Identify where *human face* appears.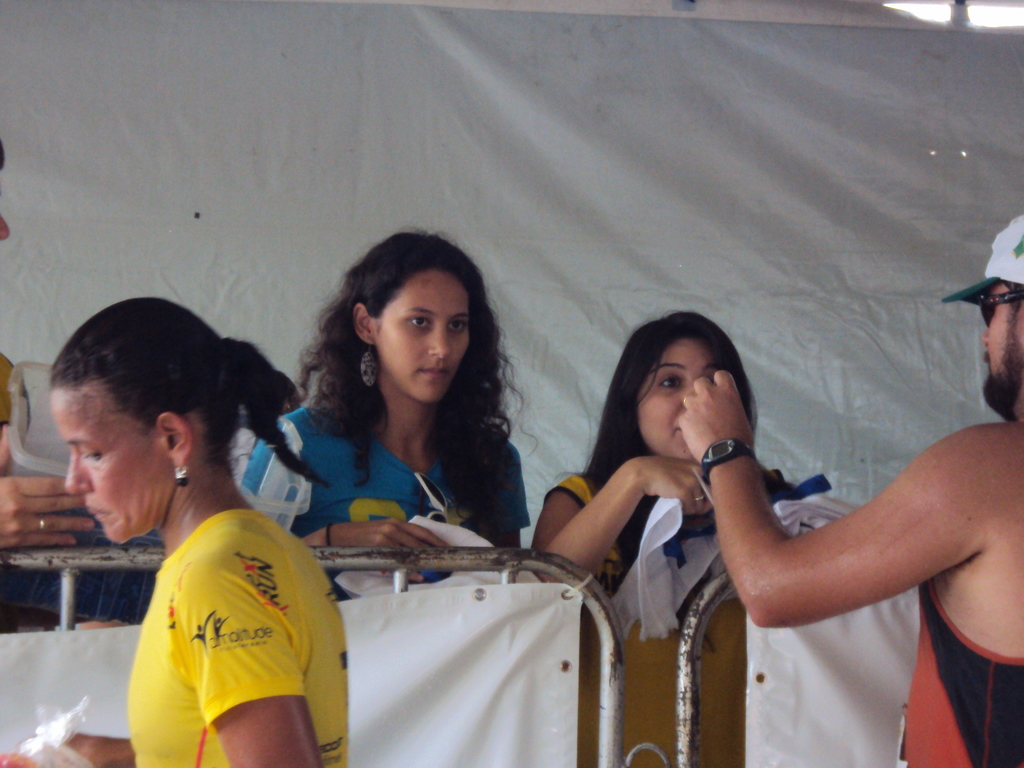
Appears at 982:282:1023:419.
